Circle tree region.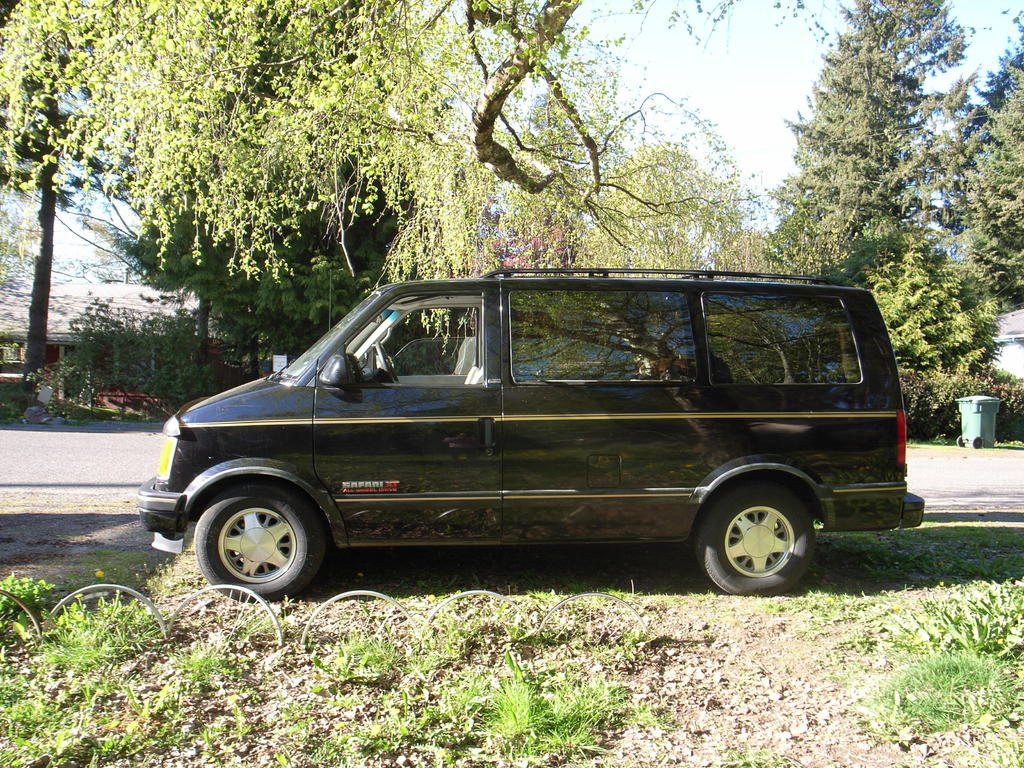
Region: 0/0/738/264.
